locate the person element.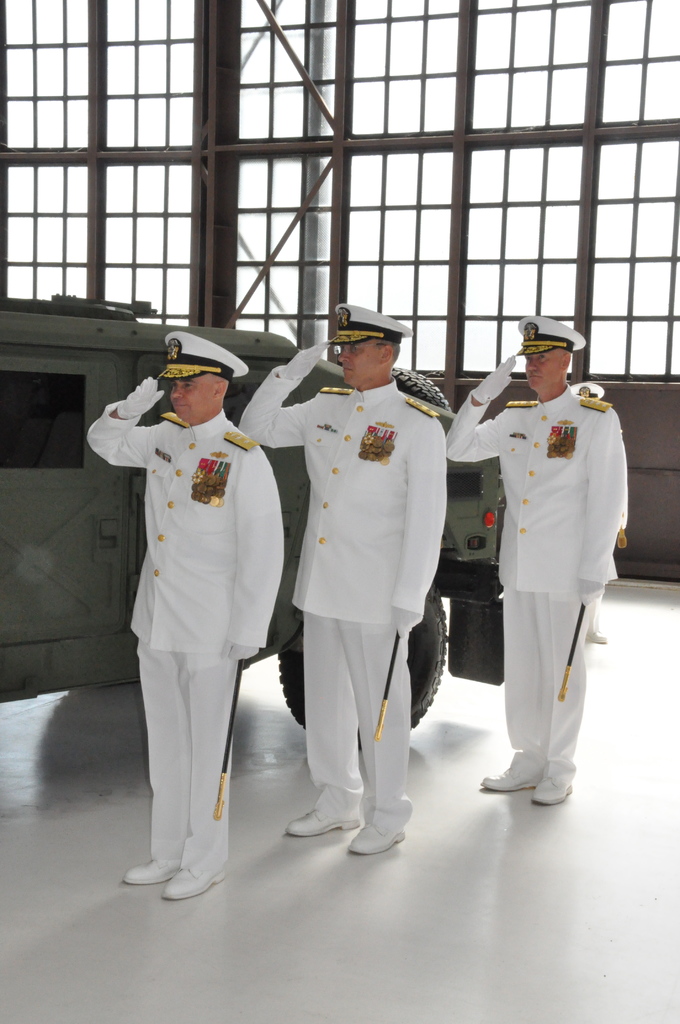
Element bbox: pyautogui.locateOnScreen(231, 299, 453, 855).
